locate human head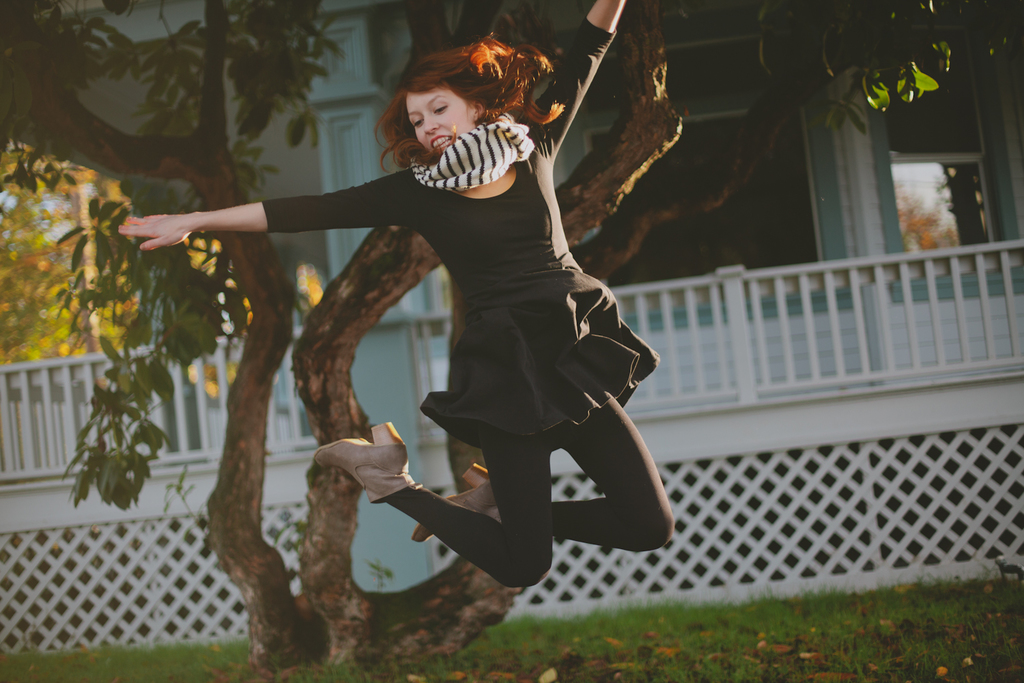
{"left": 380, "top": 44, "right": 543, "bottom": 177}
